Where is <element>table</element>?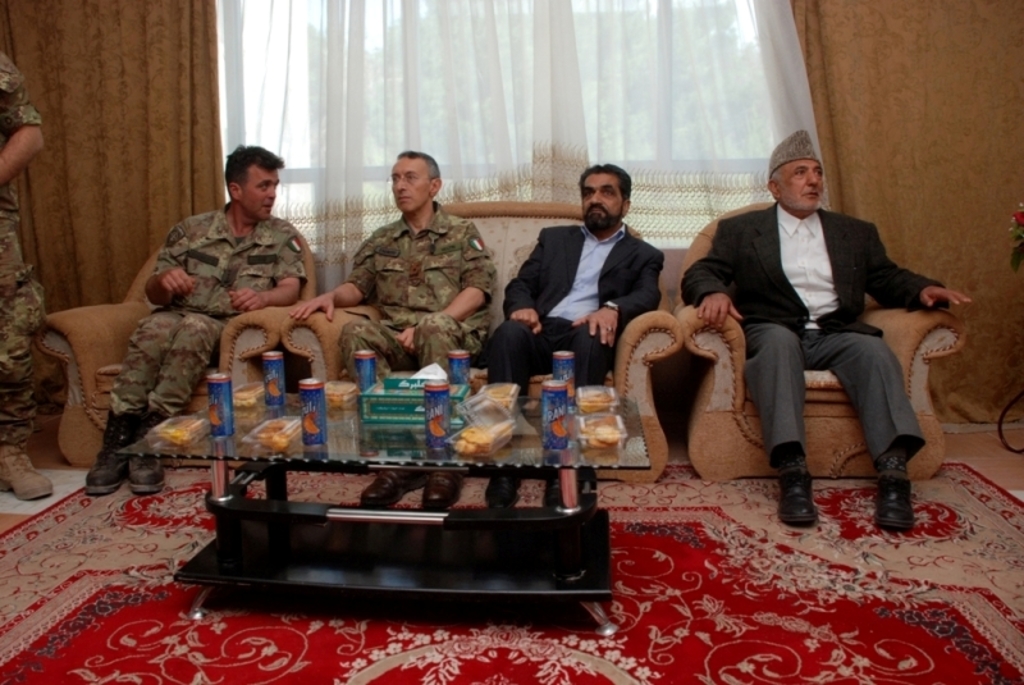
[114,359,643,638].
